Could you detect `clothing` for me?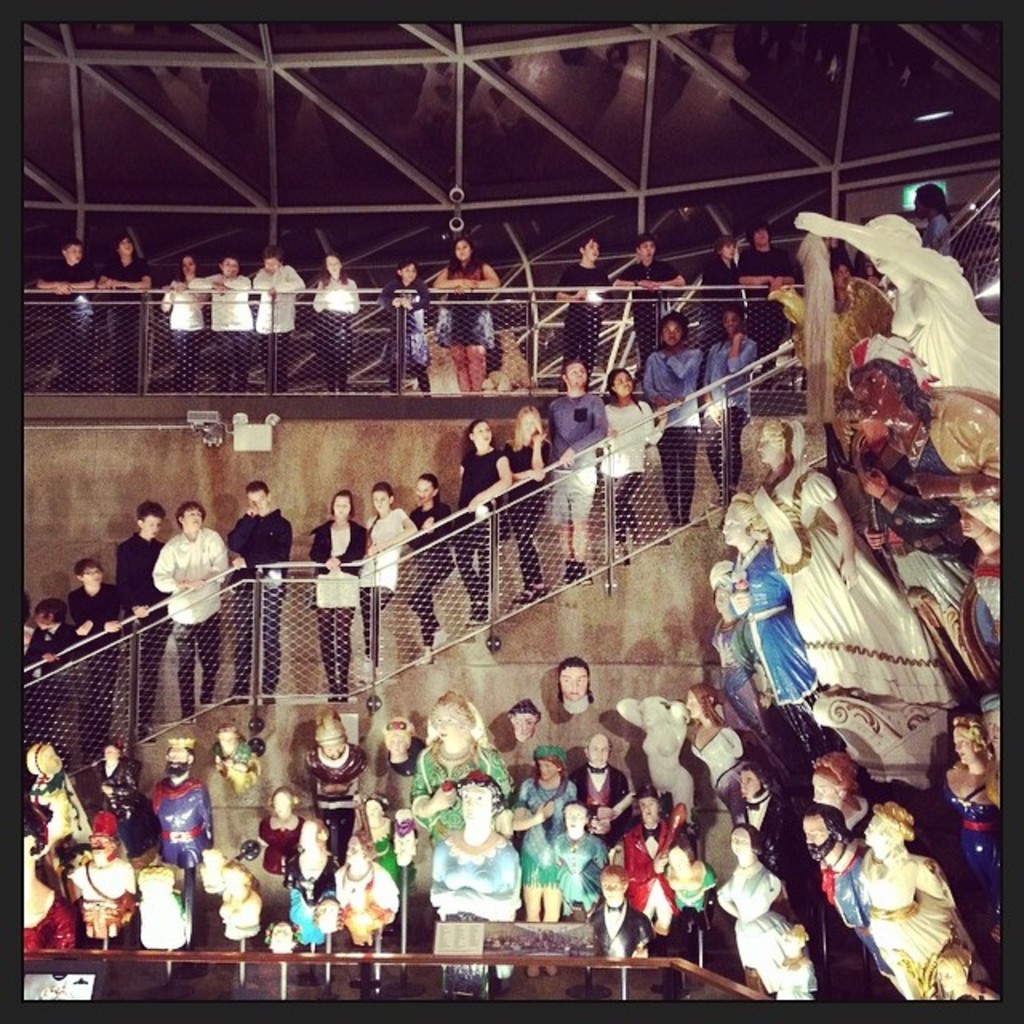
Detection result: {"left": 331, "top": 856, "right": 406, "bottom": 986}.
